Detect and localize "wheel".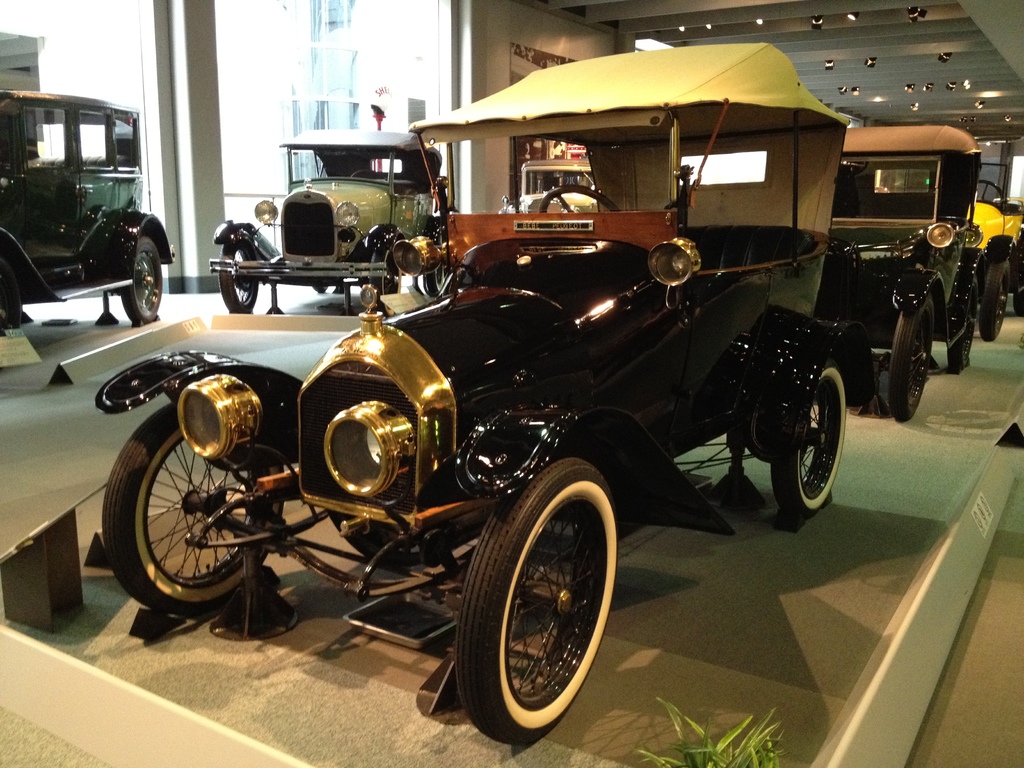
Localized at [947,278,977,371].
